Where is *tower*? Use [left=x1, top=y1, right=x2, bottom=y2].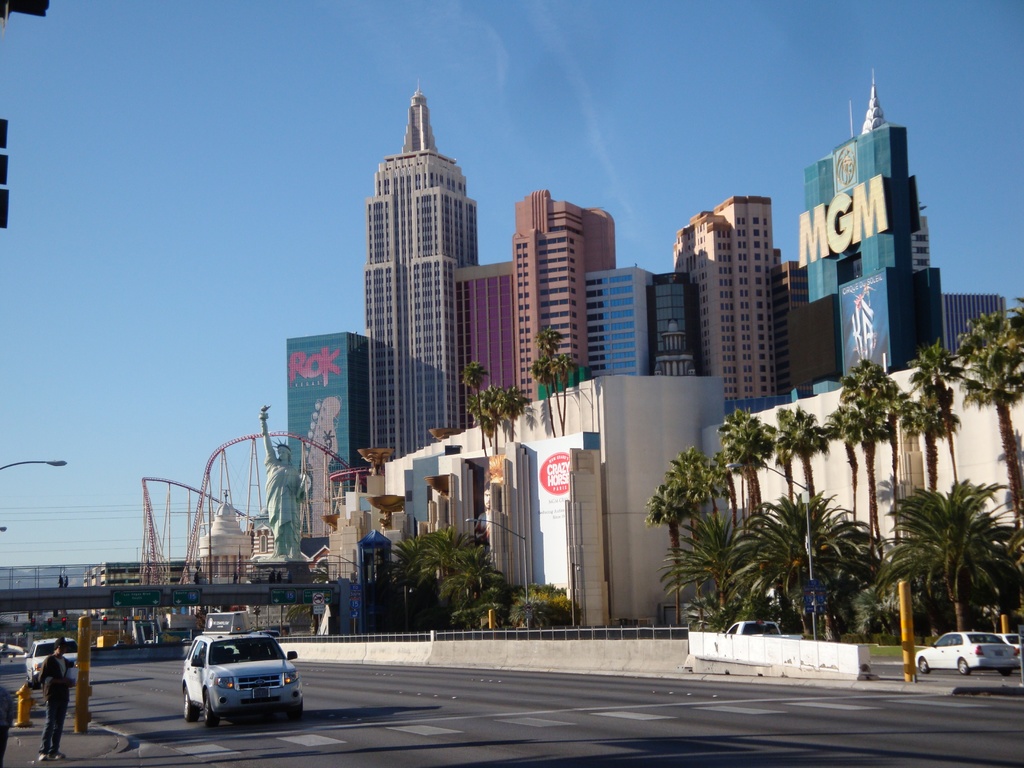
[left=586, top=262, right=653, bottom=378].
